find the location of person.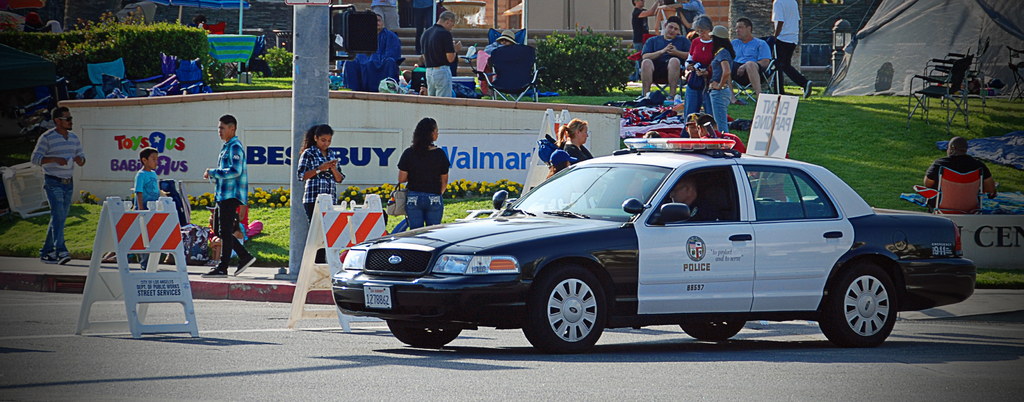
Location: [541,147,588,208].
